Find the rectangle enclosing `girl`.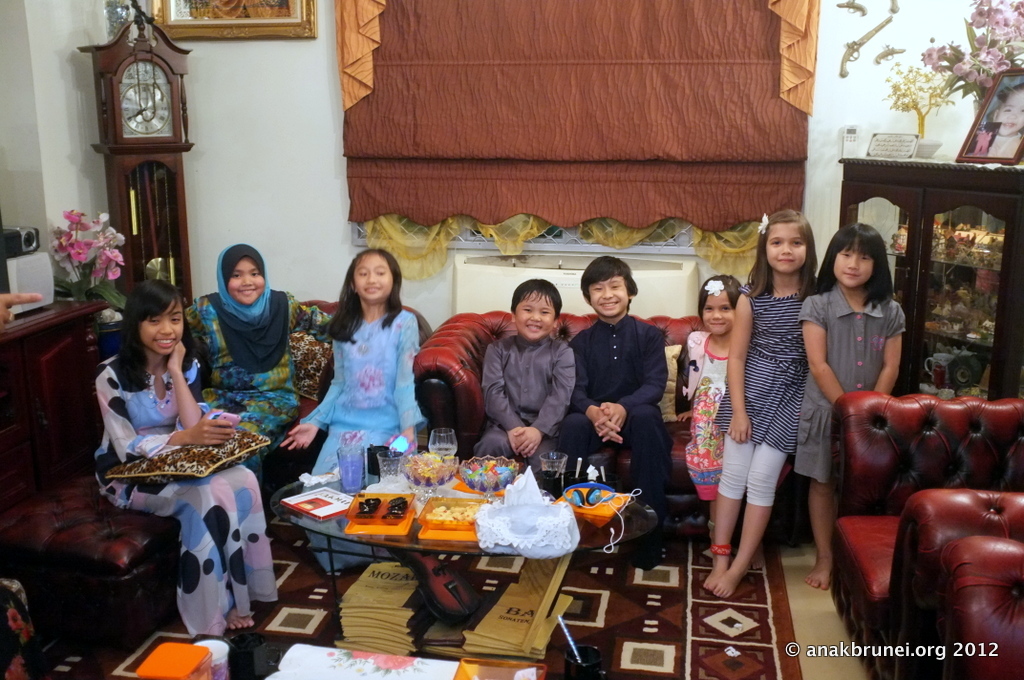
(174,239,303,414).
